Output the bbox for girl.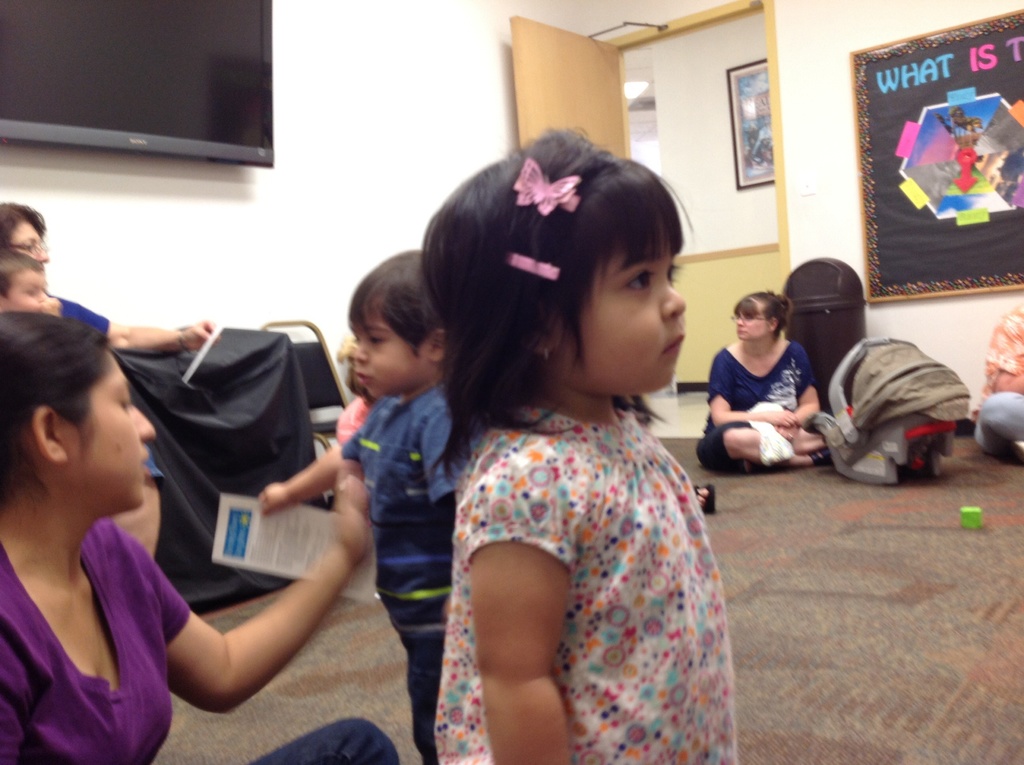
crop(0, 191, 77, 312).
